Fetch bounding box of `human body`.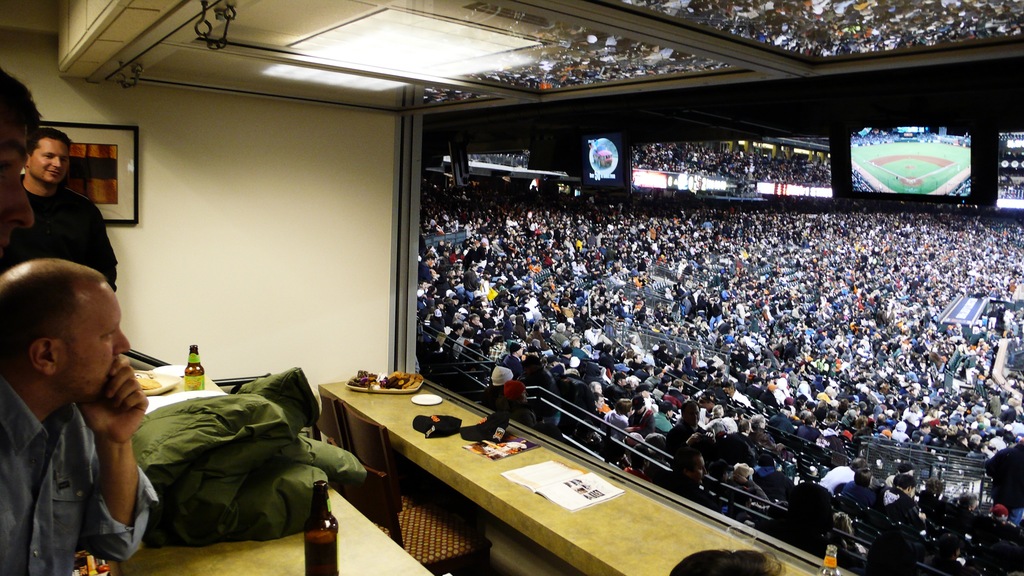
Bbox: (x1=471, y1=220, x2=495, y2=244).
